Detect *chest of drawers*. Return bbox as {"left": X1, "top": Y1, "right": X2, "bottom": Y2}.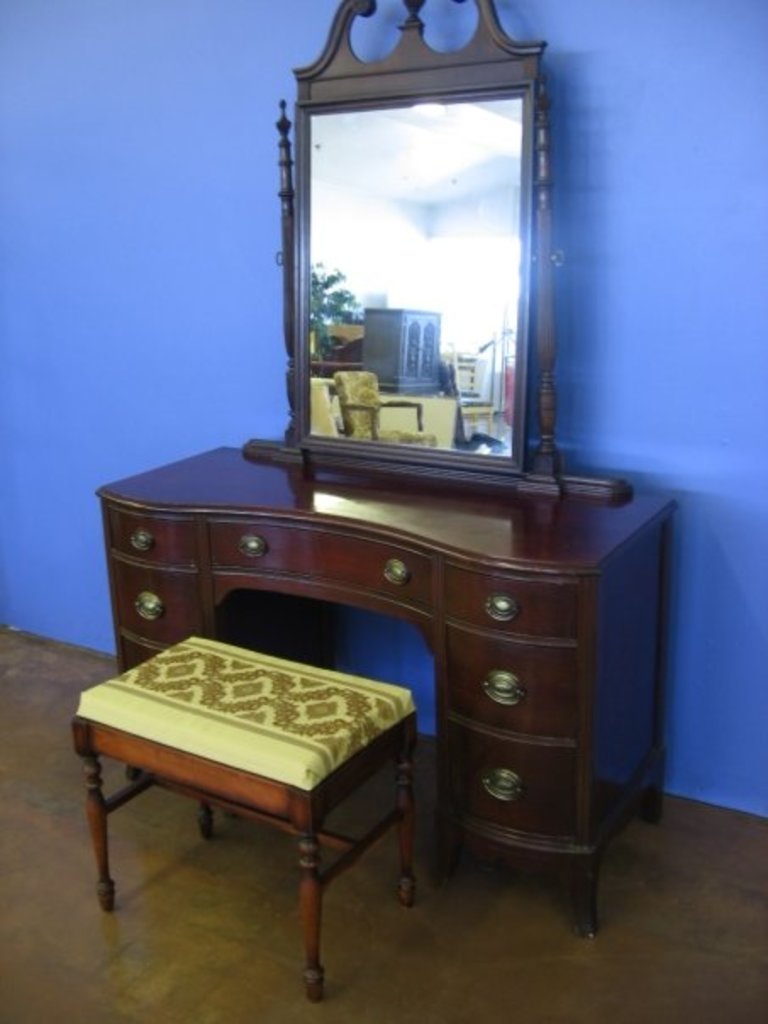
{"left": 92, "top": 444, "right": 676, "bottom": 936}.
